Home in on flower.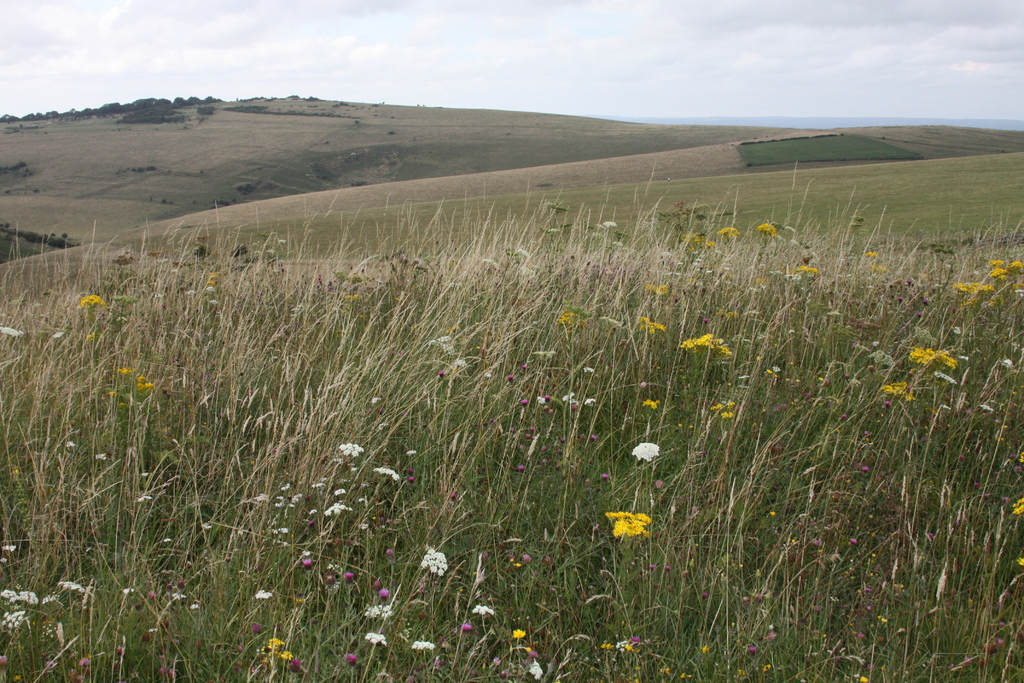
Homed in at crop(639, 312, 664, 336).
